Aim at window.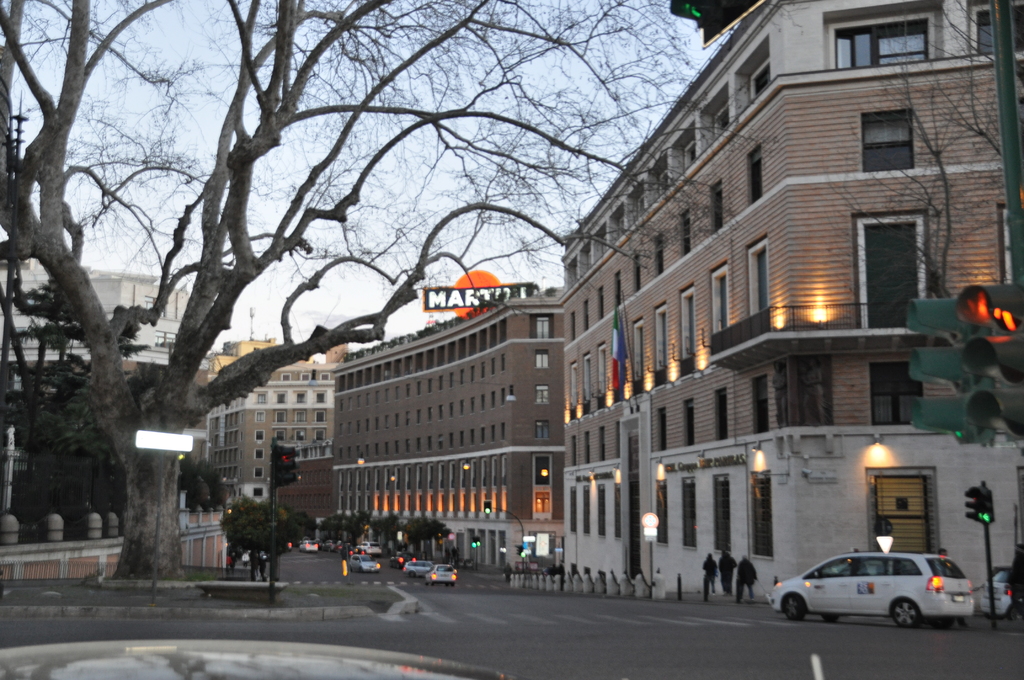
Aimed at l=529, t=458, r=552, b=511.
